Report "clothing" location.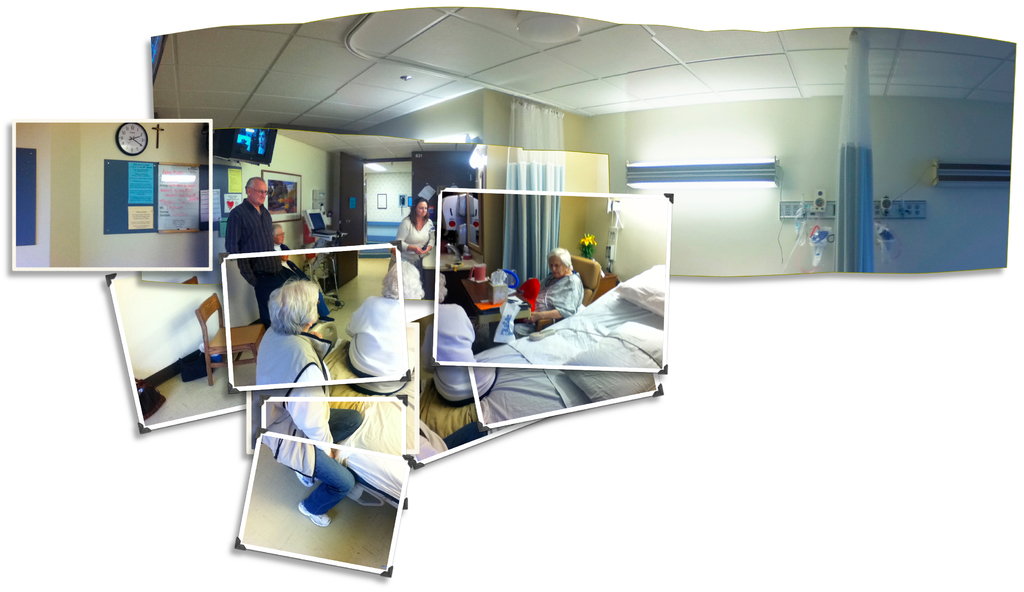
Report: [254,323,365,519].
